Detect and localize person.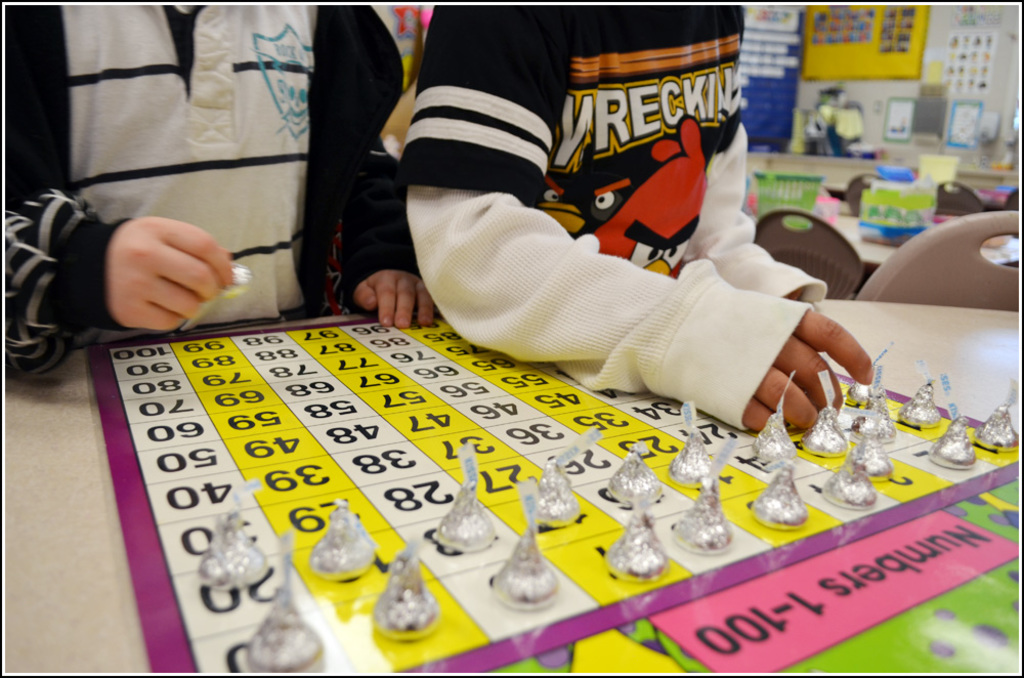
Localized at x1=393 y1=4 x2=874 y2=431.
